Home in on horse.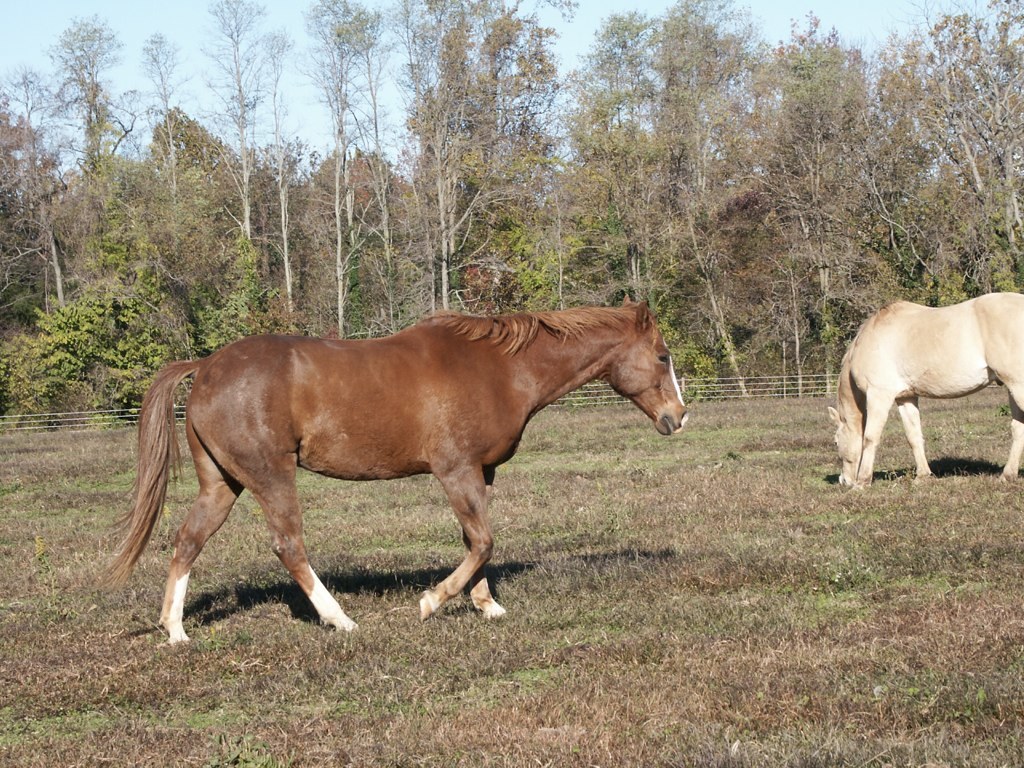
Homed in at [106, 290, 689, 644].
